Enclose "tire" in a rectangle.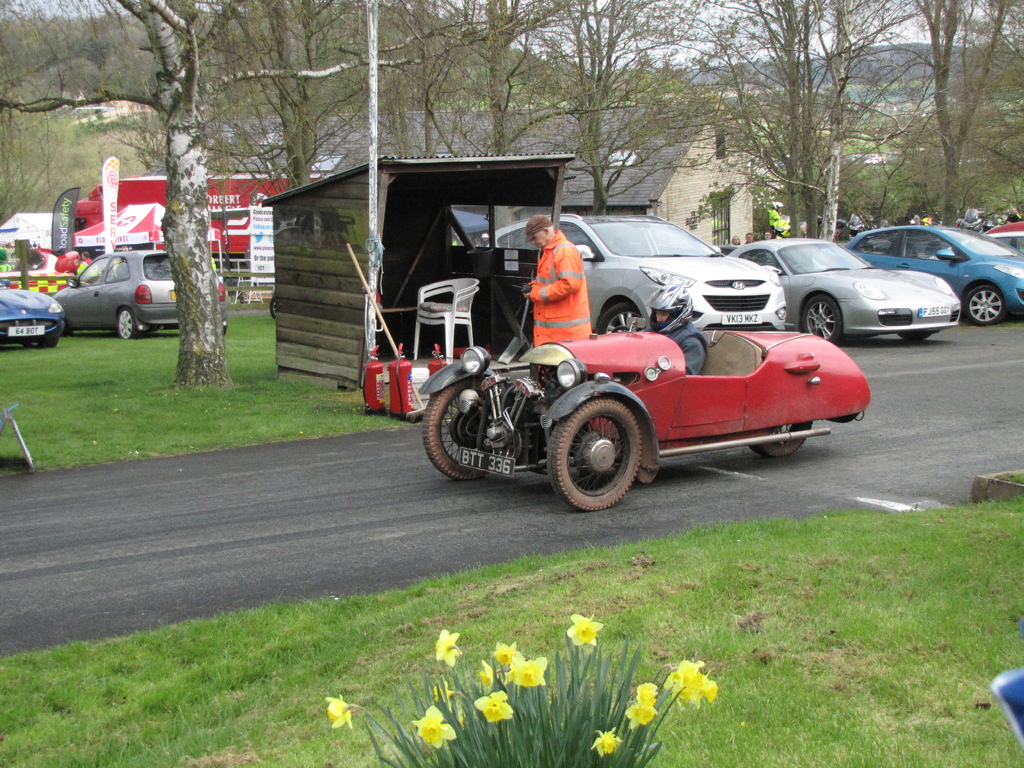
805/294/842/344.
